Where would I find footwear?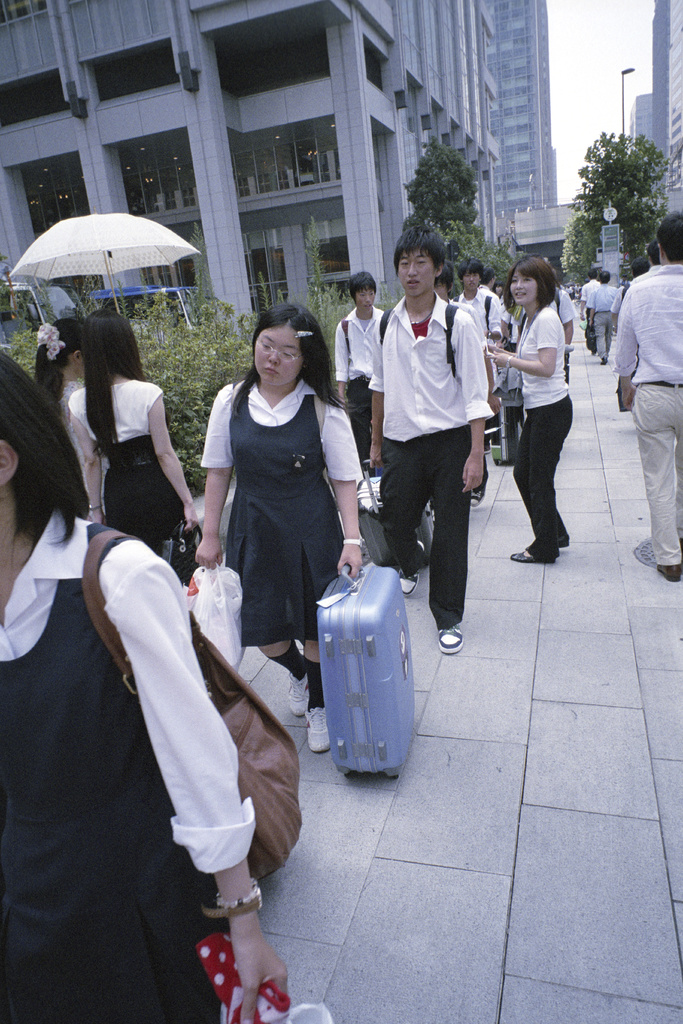
At x1=306, y1=700, x2=331, y2=753.
